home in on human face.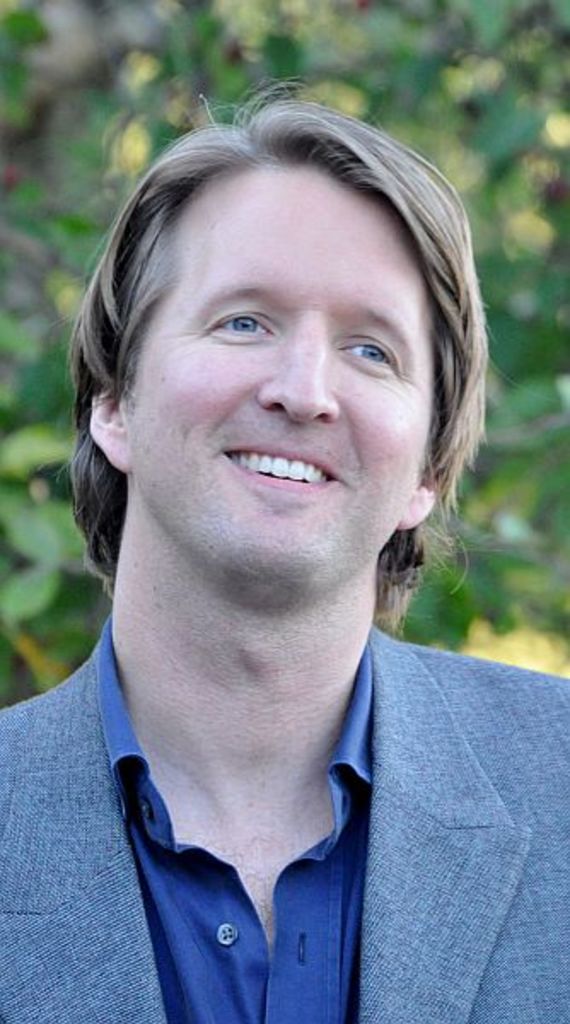
Homed in at 118/155/447/582.
